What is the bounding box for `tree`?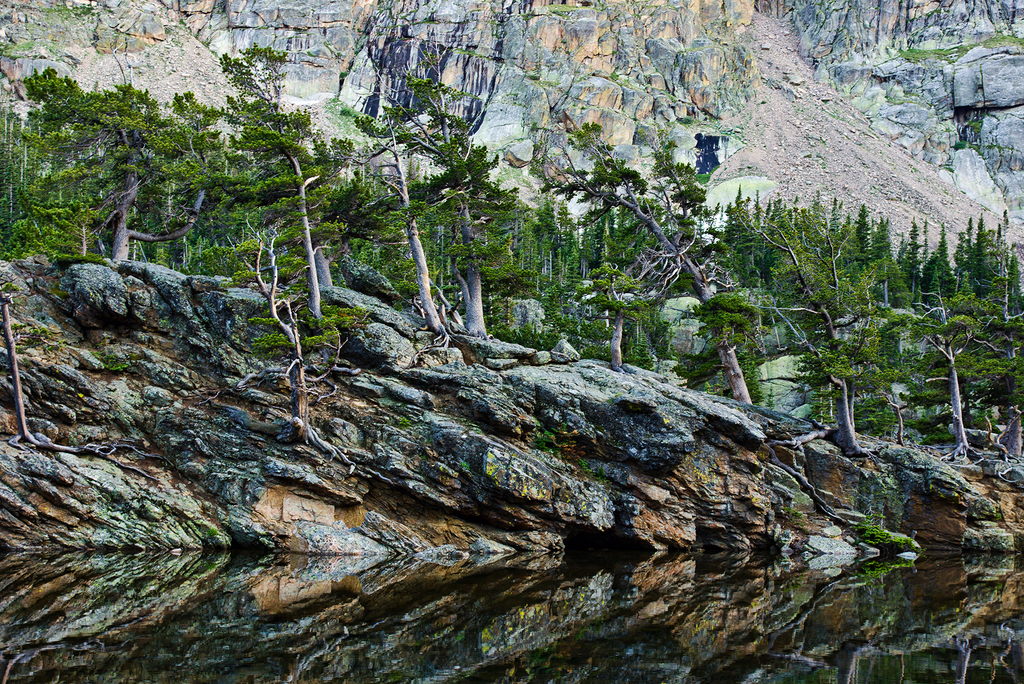
Rect(799, 188, 847, 345).
